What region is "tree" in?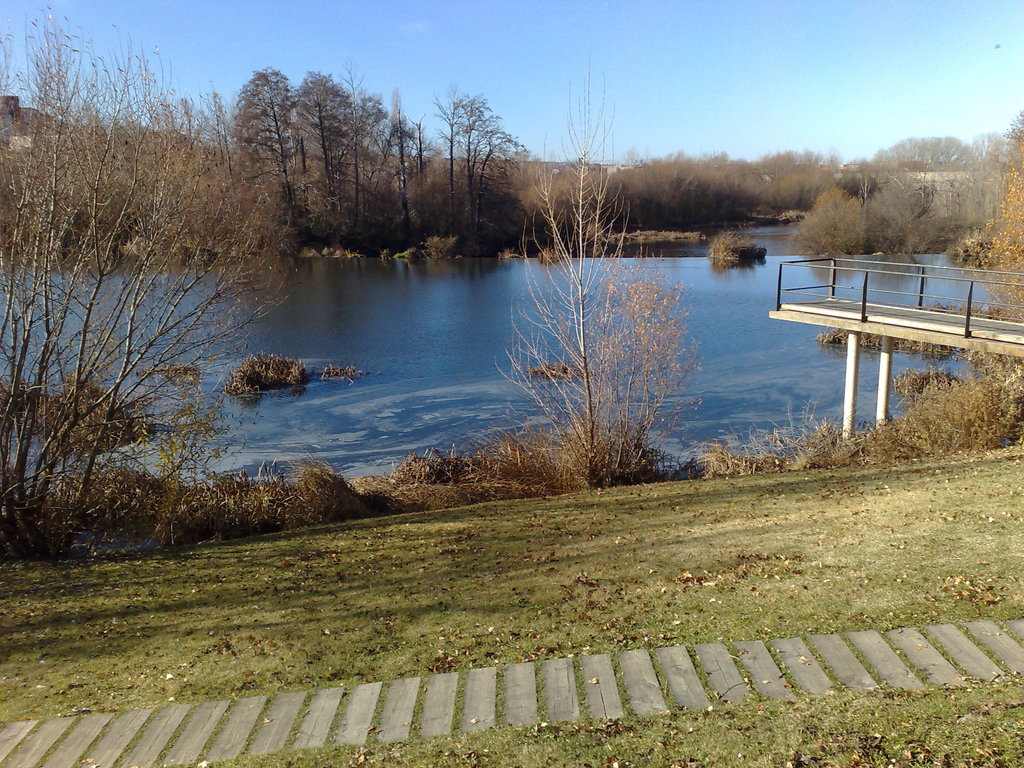
detection(235, 54, 324, 264).
